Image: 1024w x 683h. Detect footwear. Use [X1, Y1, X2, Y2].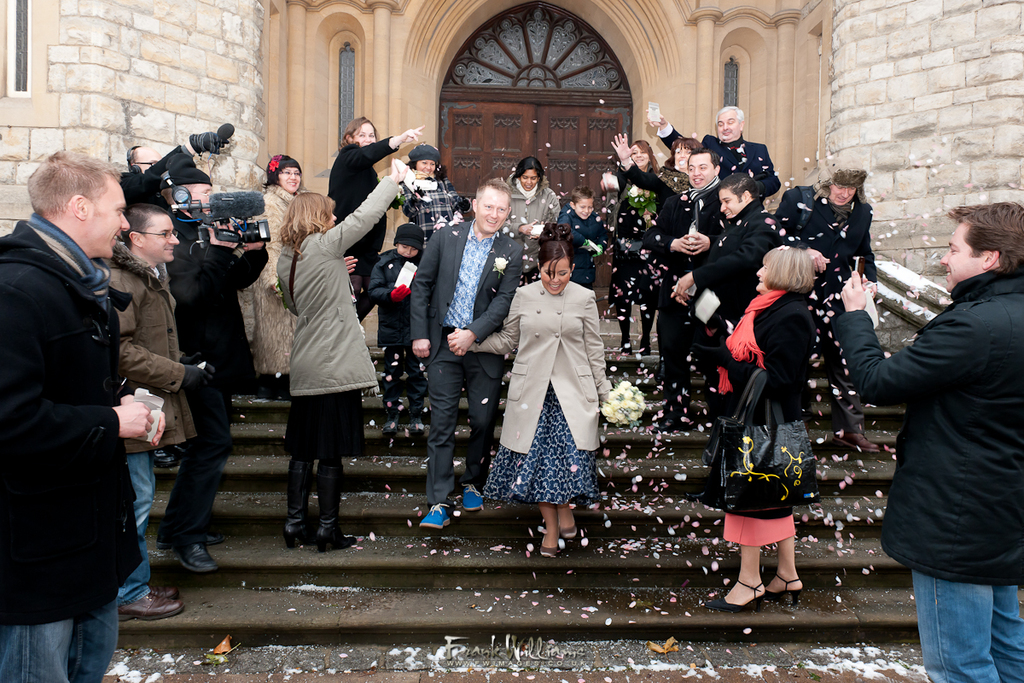
[536, 537, 563, 558].
